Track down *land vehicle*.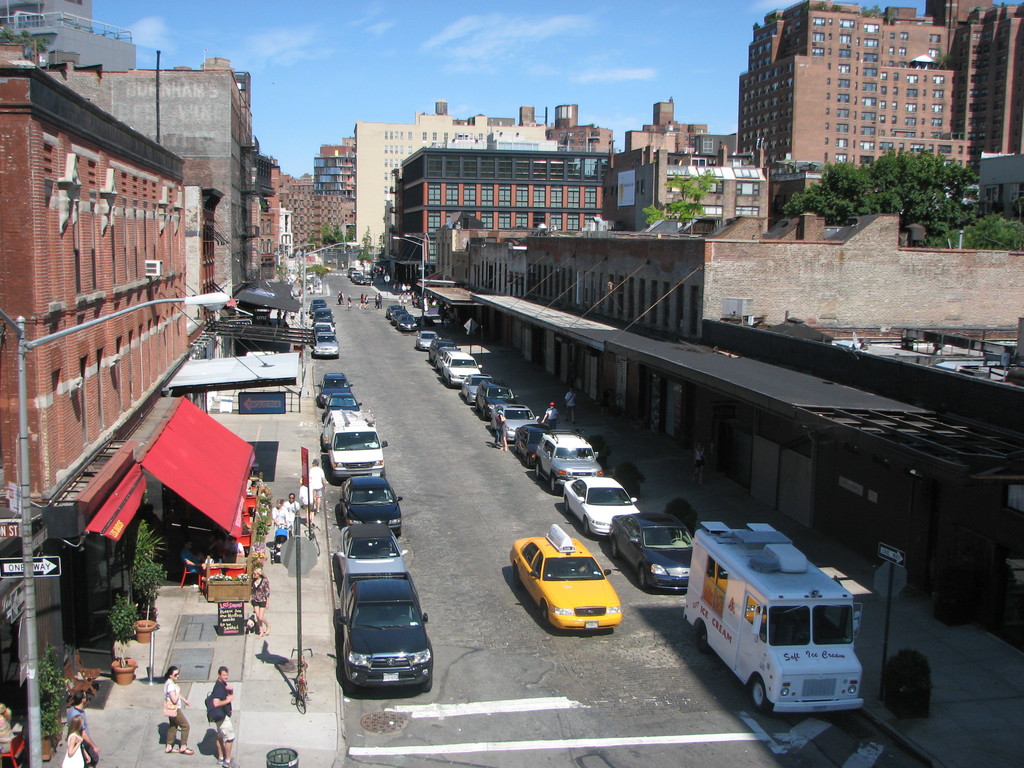
Tracked to Rect(417, 328, 438, 351).
